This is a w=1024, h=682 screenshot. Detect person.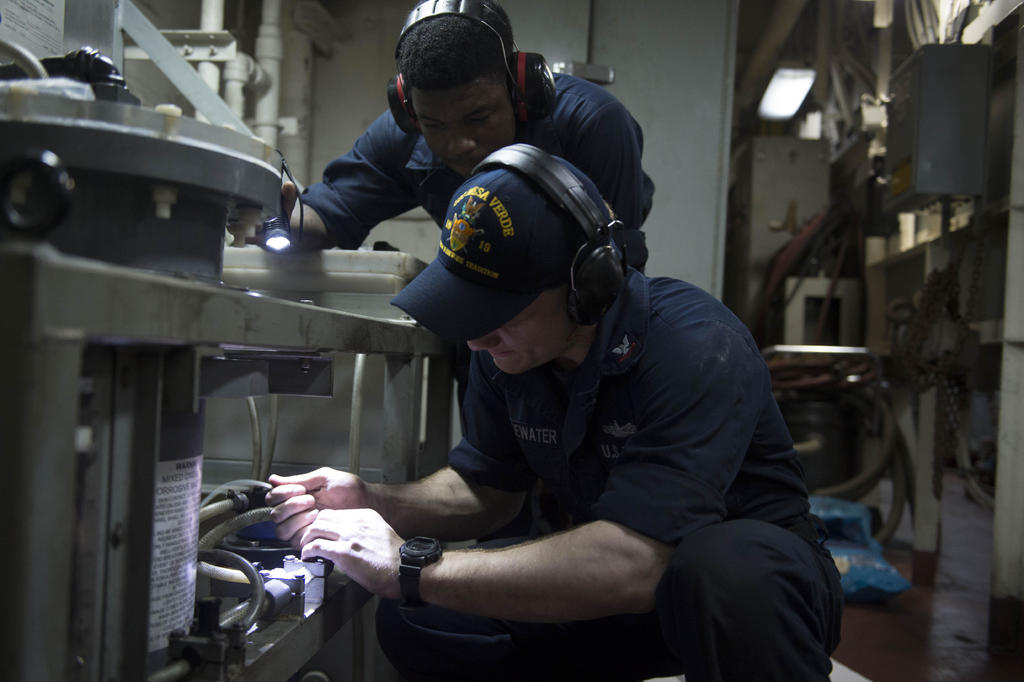
(273, 0, 662, 262).
